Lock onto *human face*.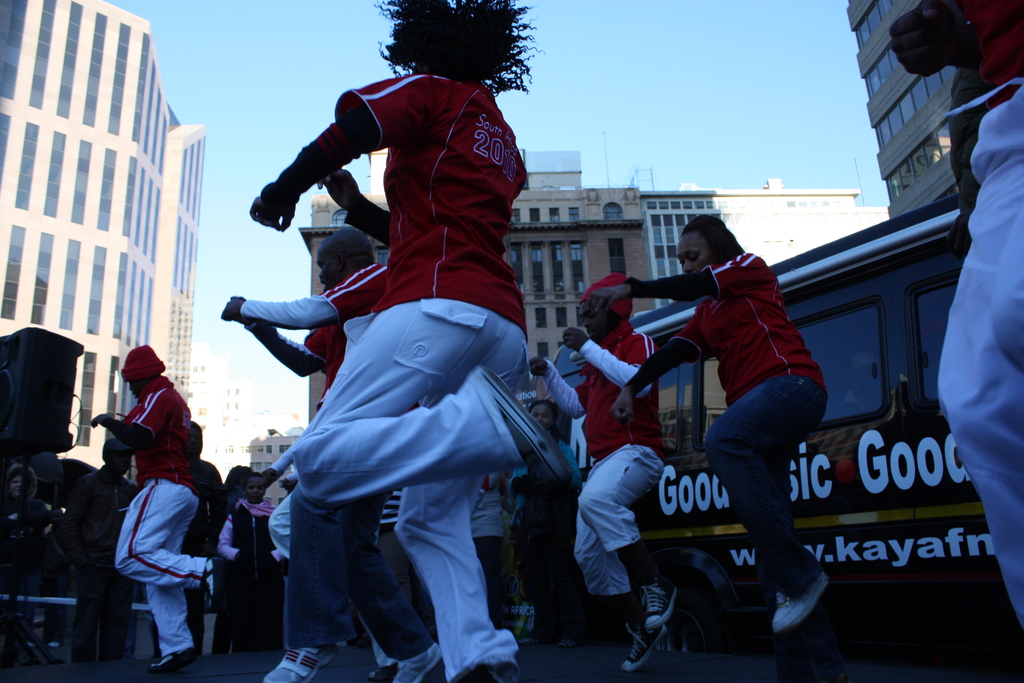
Locked: crop(244, 477, 266, 504).
